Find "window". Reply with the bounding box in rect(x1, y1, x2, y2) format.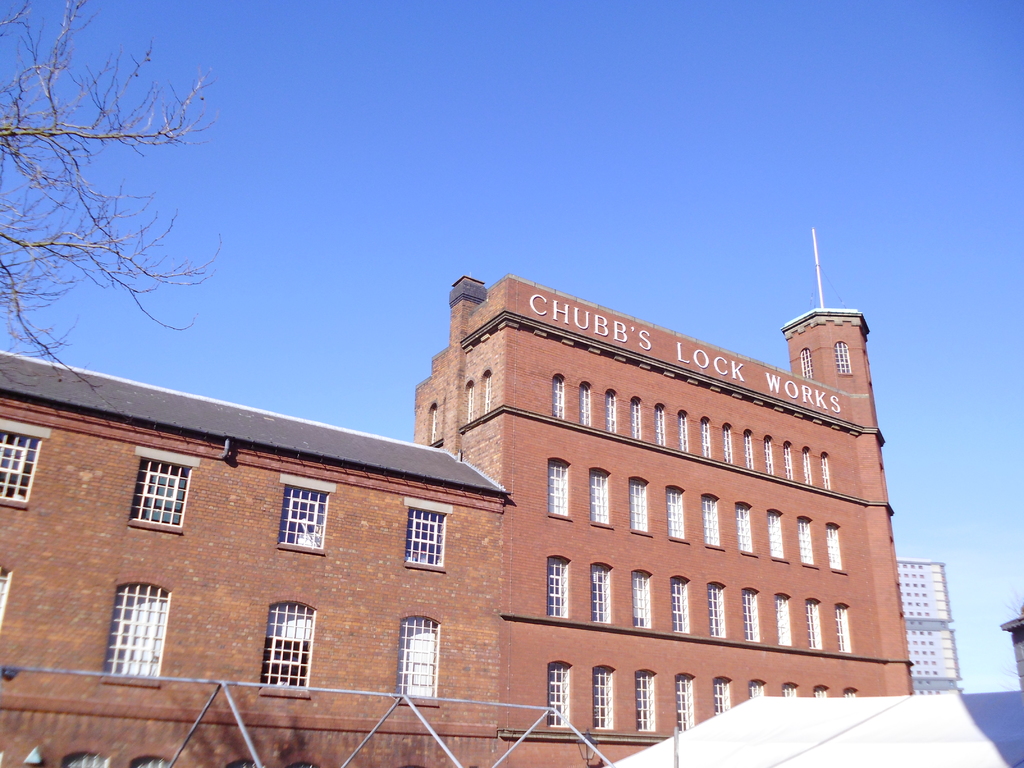
rect(845, 687, 855, 699).
